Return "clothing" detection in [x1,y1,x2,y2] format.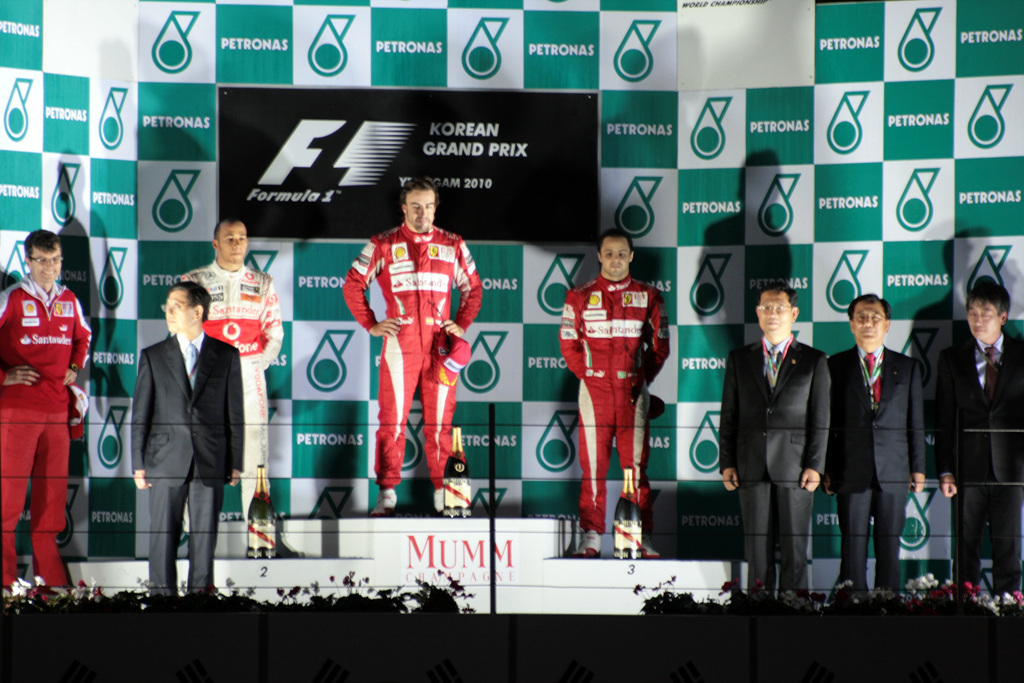
[175,259,285,532].
